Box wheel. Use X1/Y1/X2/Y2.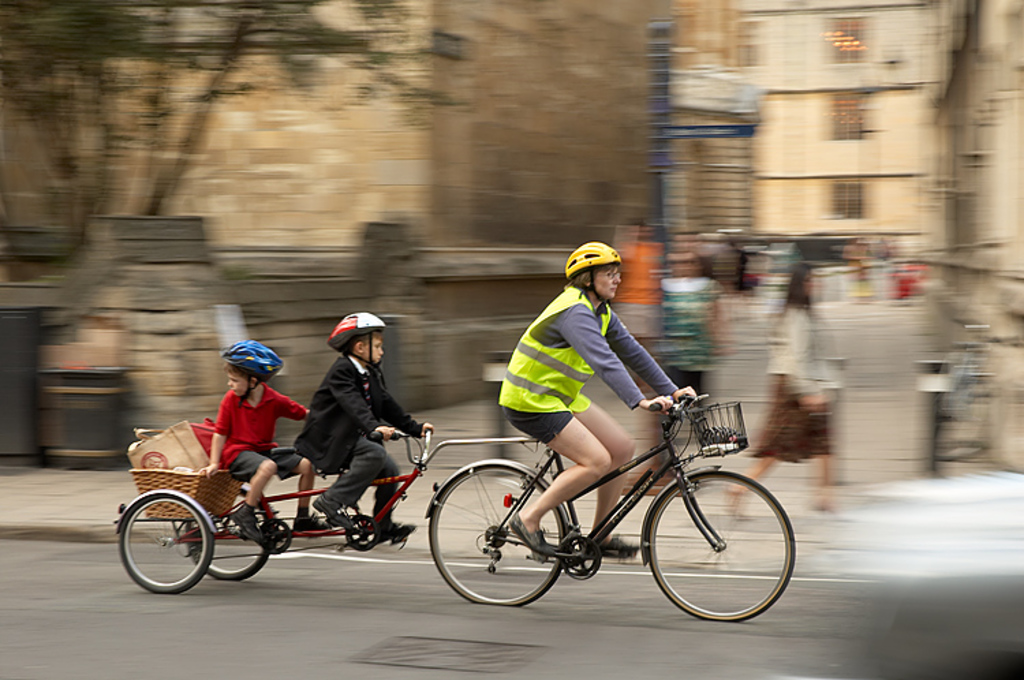
187/485/276/582.
